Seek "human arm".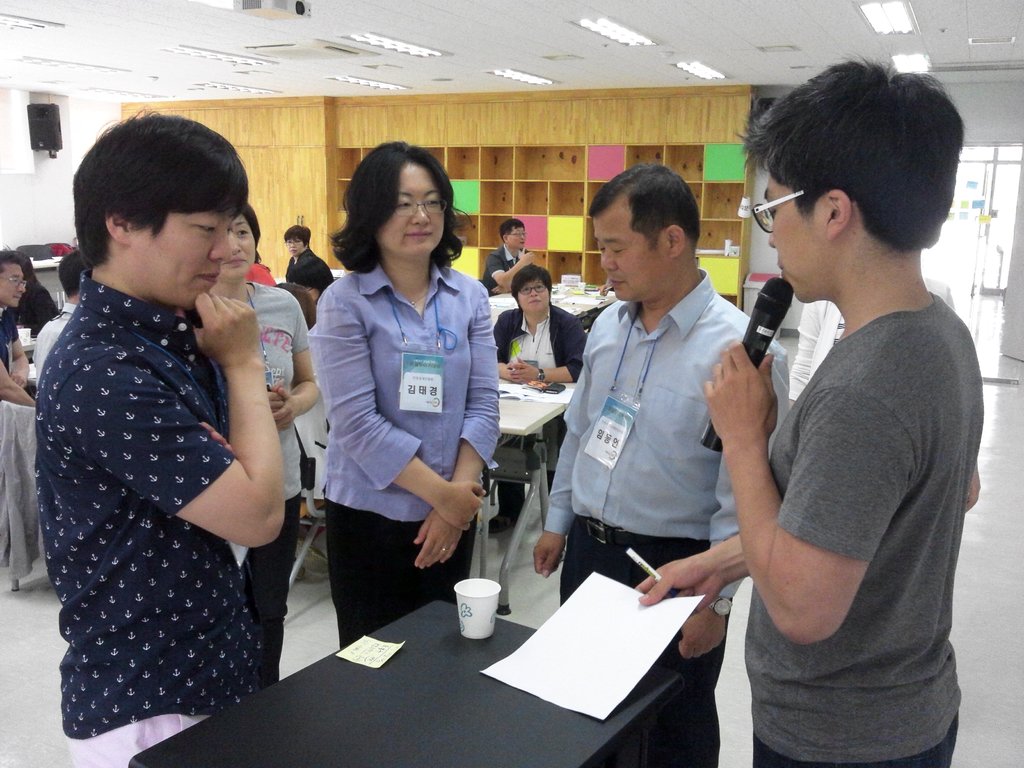
{"left": 41, "top": 299, "right": 58, "bottom": 317}.
